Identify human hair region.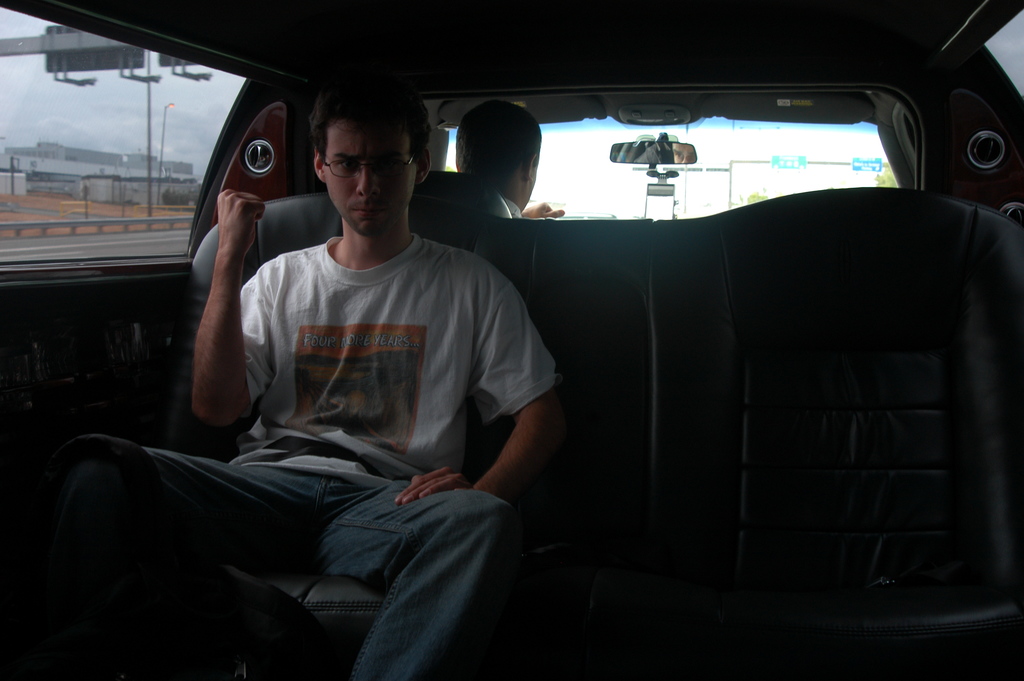
Region: bbox=[454, 98, 539, 188].
